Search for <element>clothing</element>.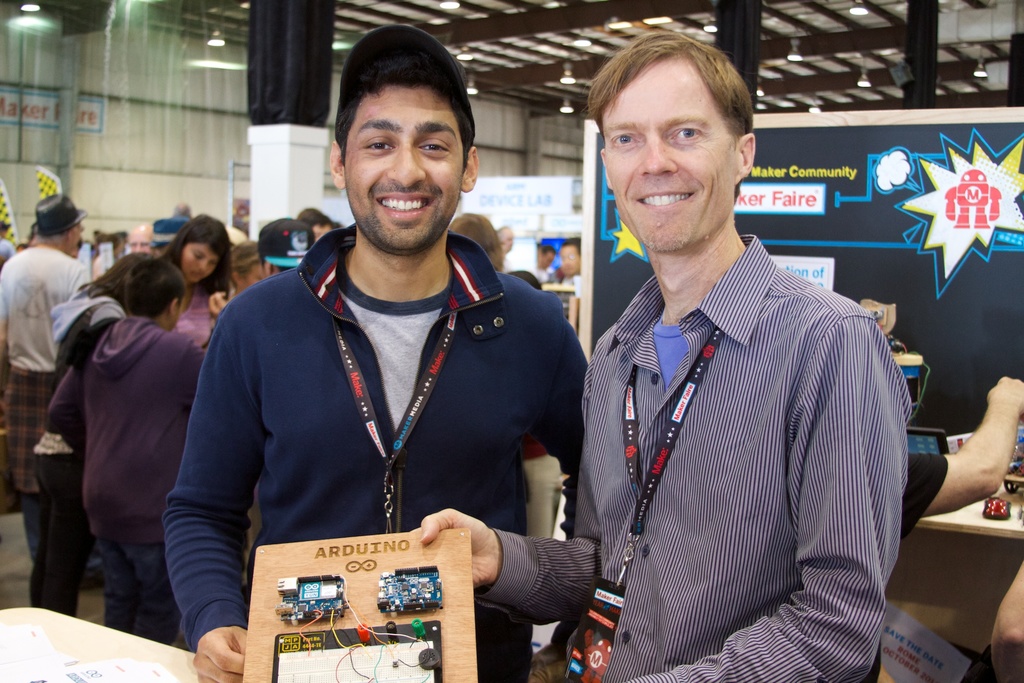
Found at bbox=(29, 292, 129, 612).
